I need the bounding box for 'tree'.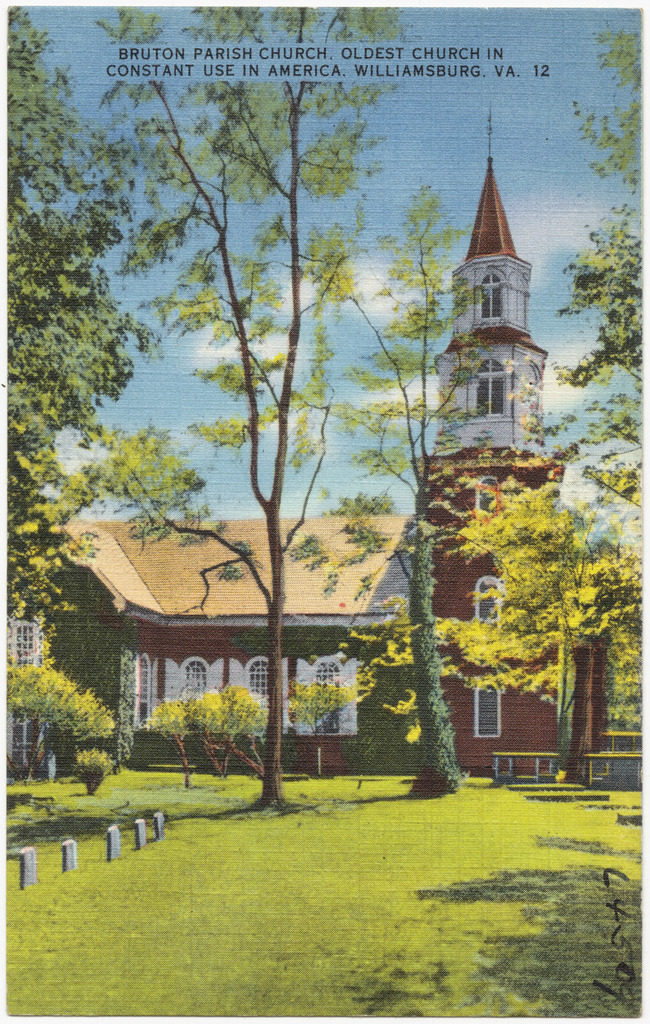
Here it is: BBox(280, 670, 366, 780).
